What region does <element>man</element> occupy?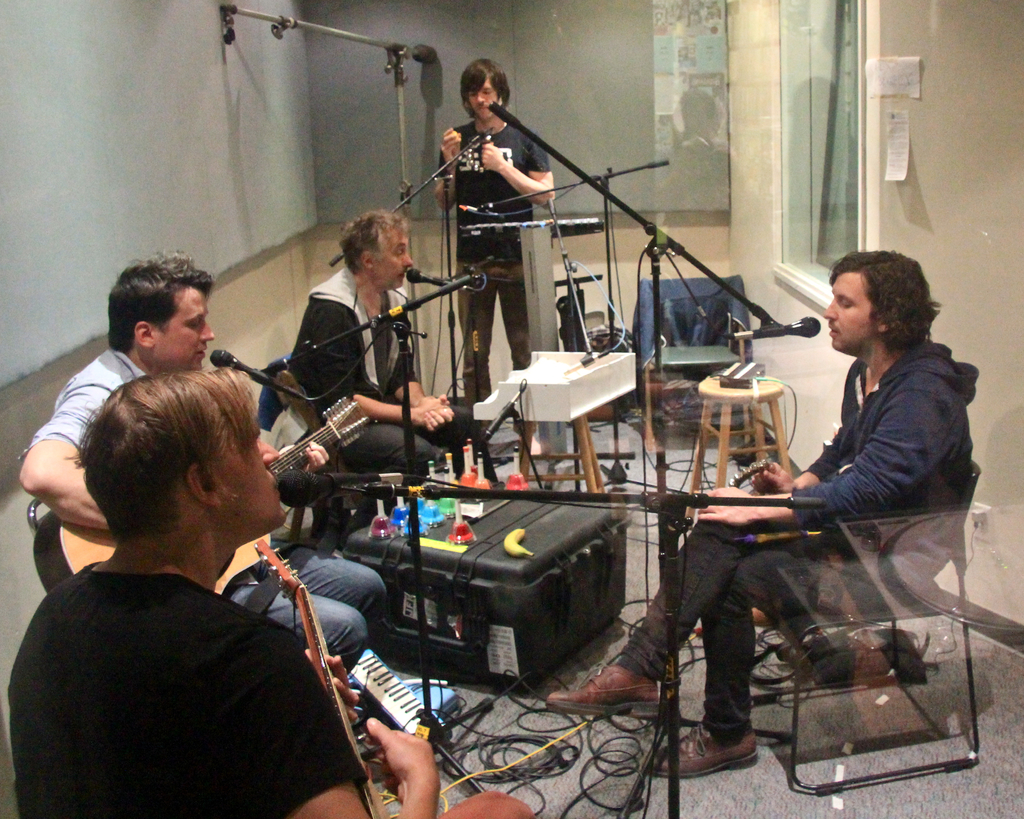
(287,209,509,493).
